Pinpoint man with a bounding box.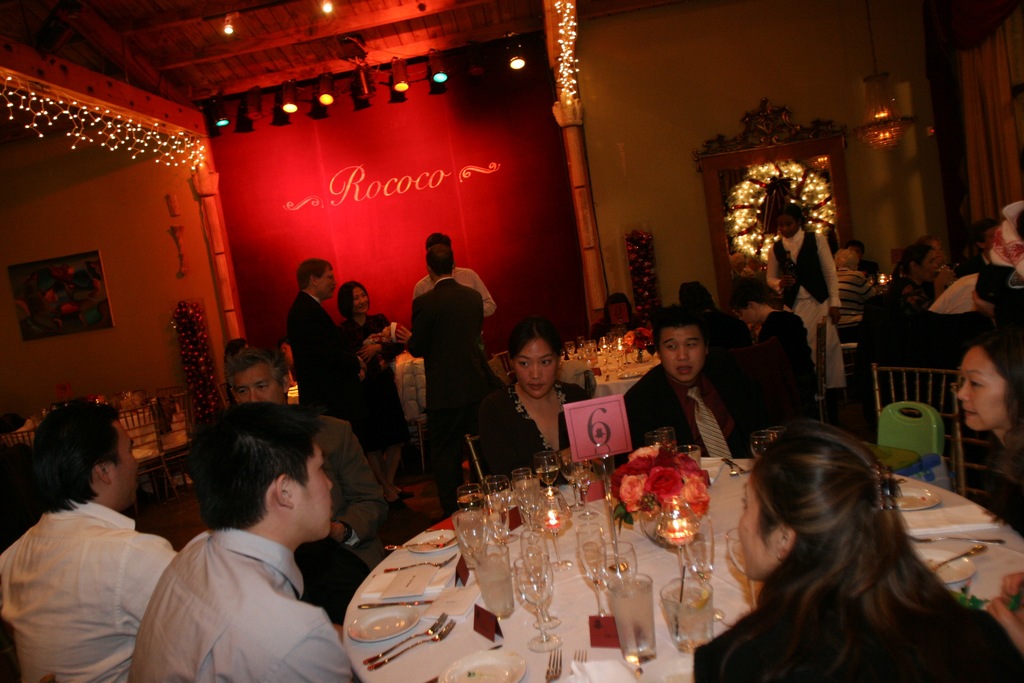
x1=394 y1=243 x2=506 y2=516.
